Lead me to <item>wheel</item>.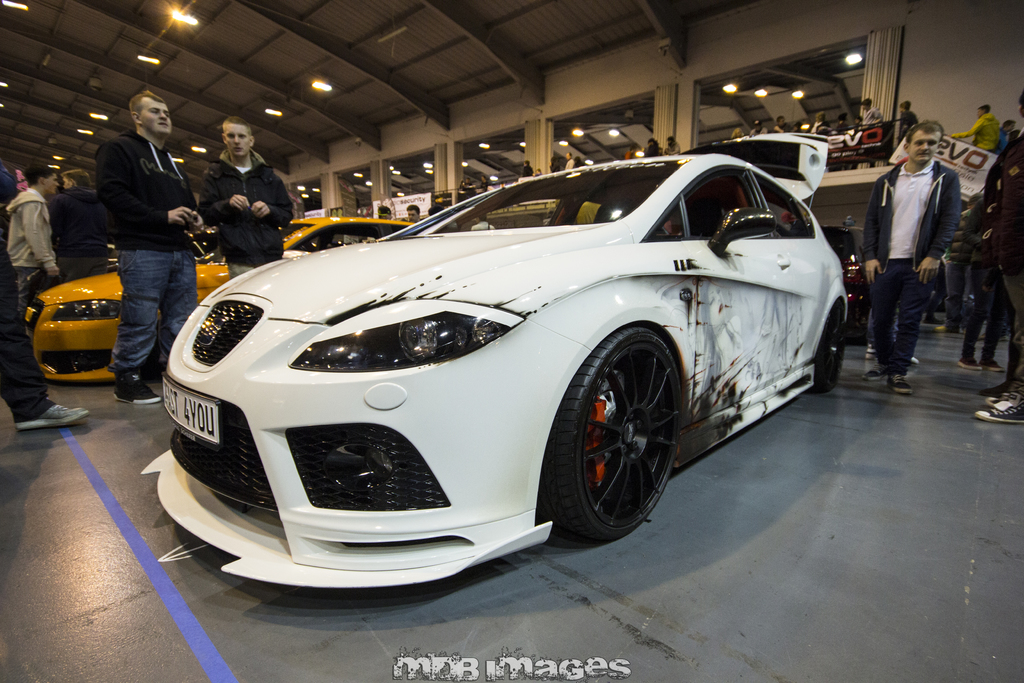
Lead to crop(851, 334, 866, 345).
